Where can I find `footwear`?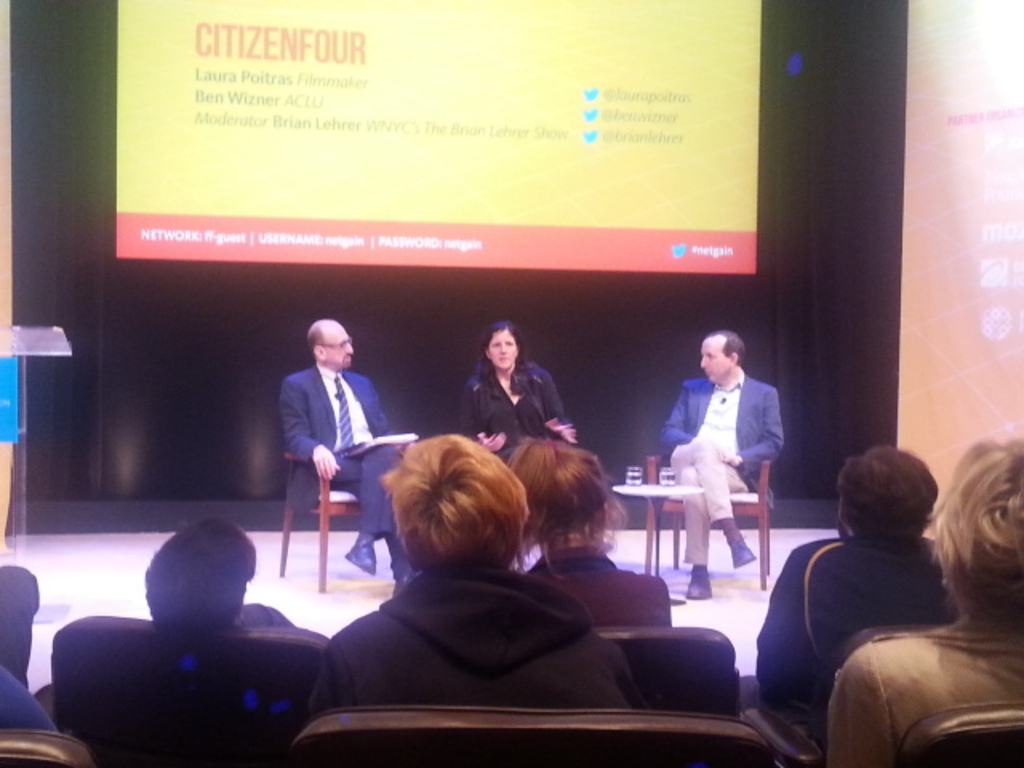
You can find it at pyautogui.locateOnScreen(736, 542, 754, 565).
